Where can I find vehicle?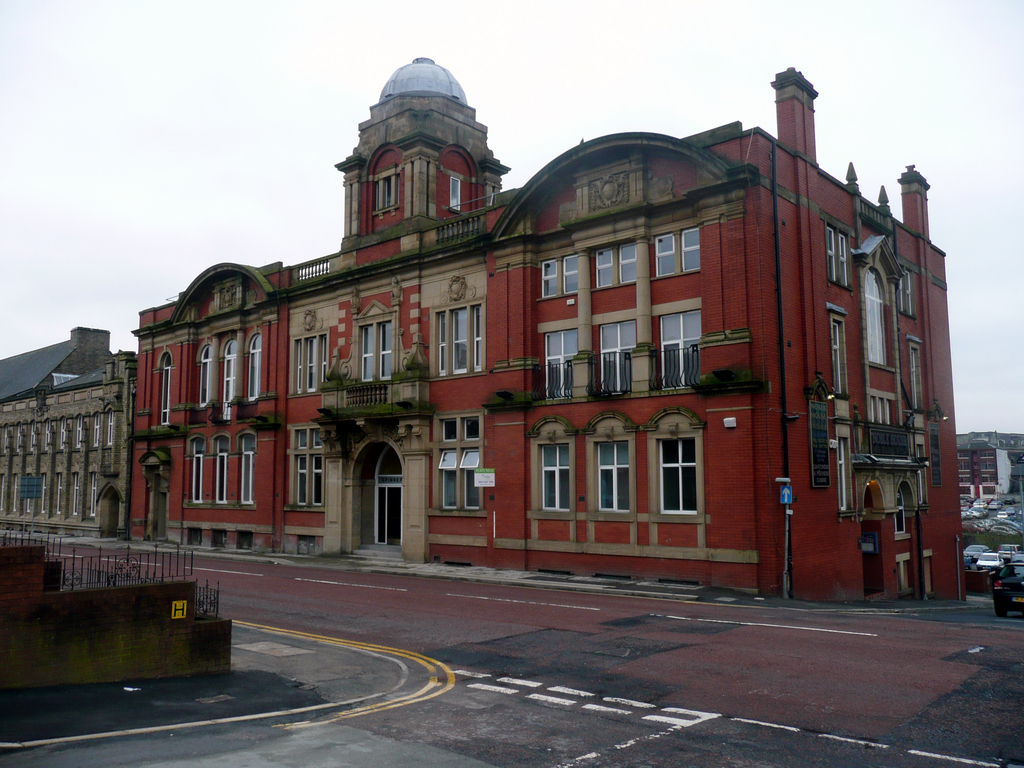
You can find it at [left=976, top=552, right=1000, bottom=569].
